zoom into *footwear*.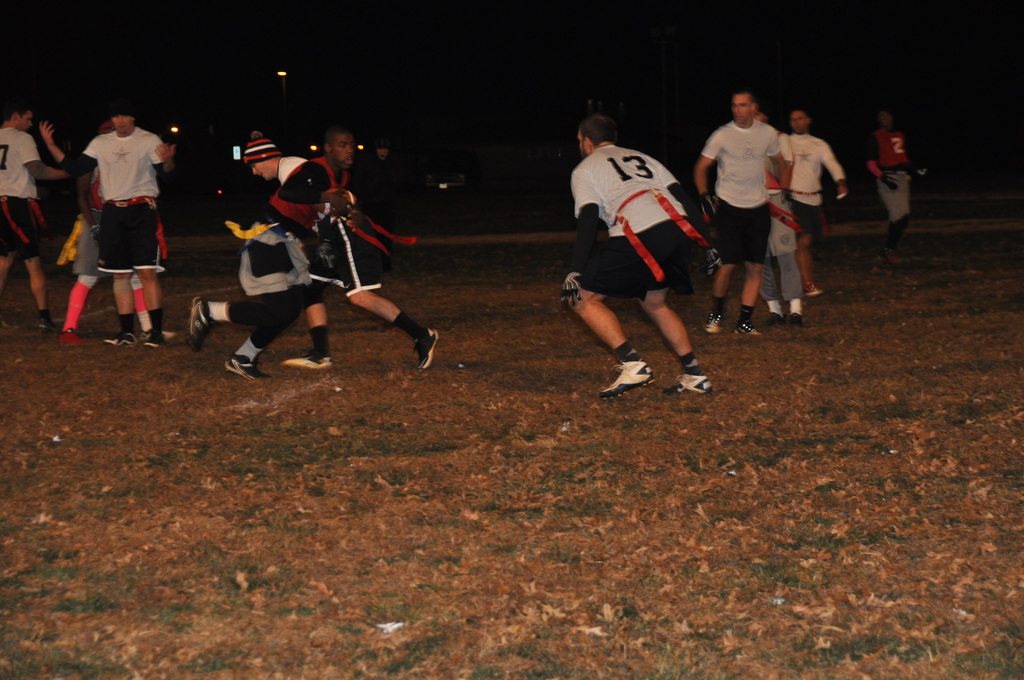
Zoom target: bbox=(659, 370, 714, 393).
